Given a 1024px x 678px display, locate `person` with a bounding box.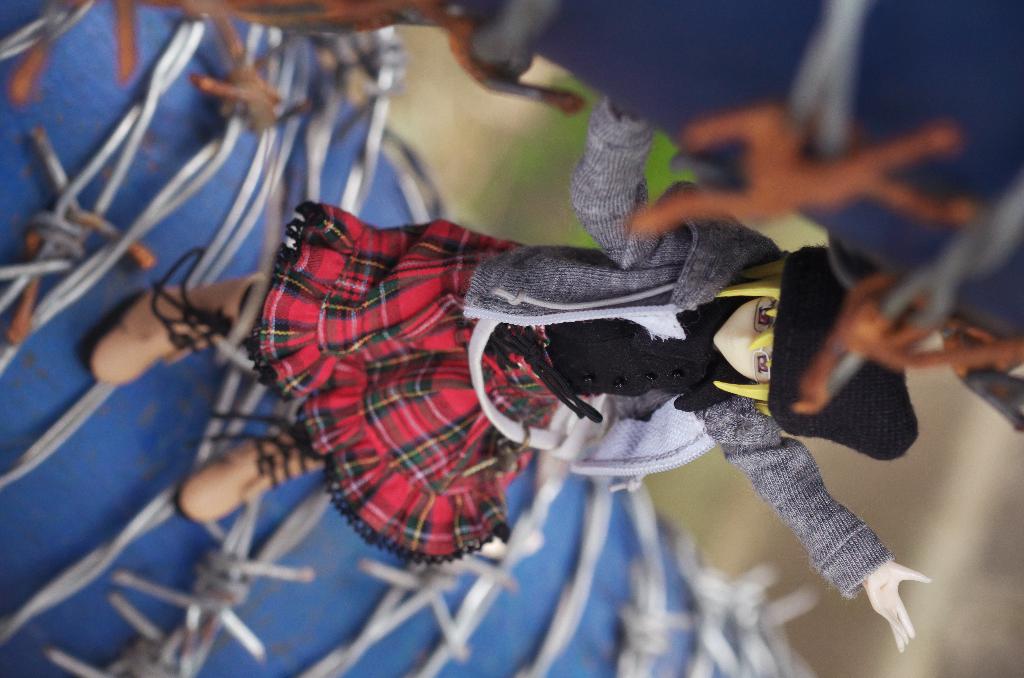
Located: (84, 87, 918, 658).
